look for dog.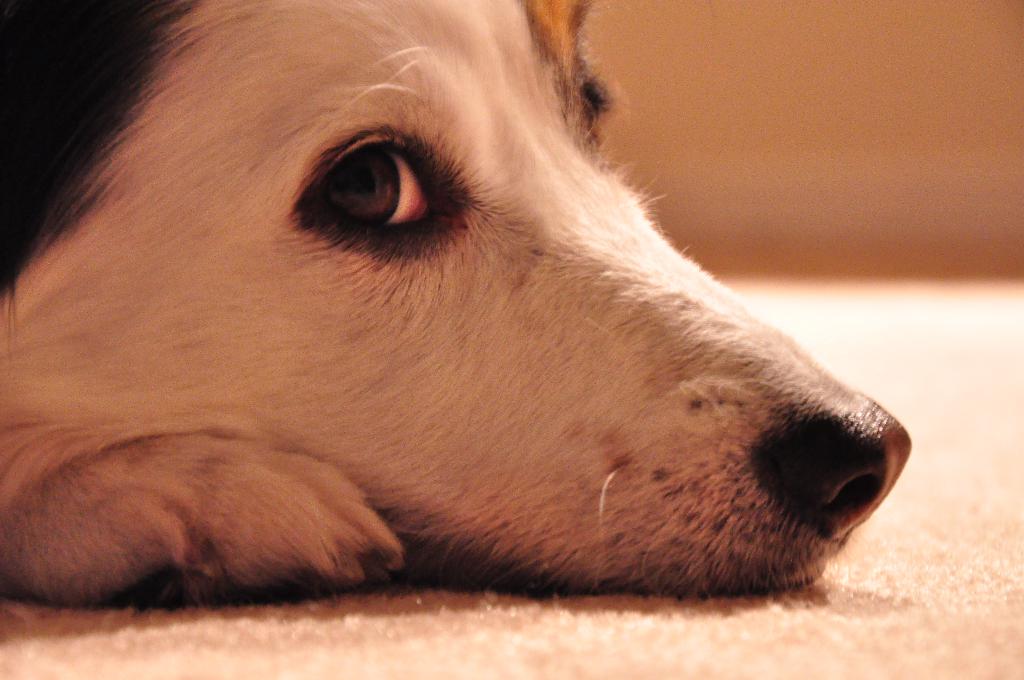
Found: crop(0, 0, 913, 602).
